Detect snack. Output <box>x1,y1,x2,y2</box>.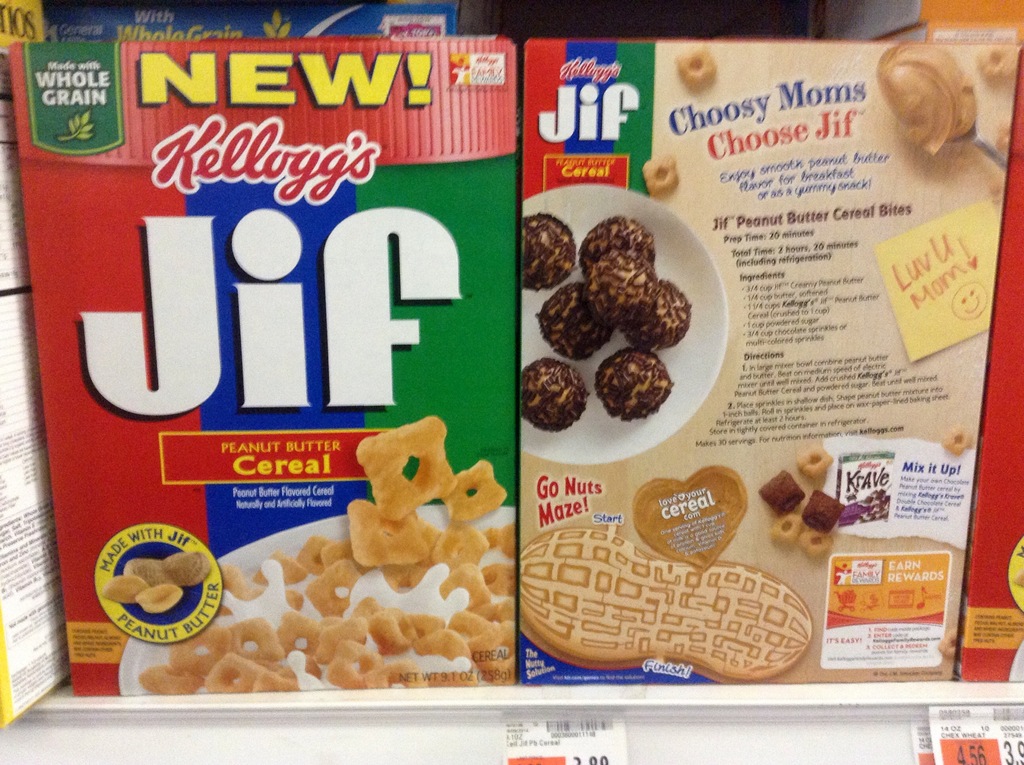
<box>539,287,611,364</box>.
